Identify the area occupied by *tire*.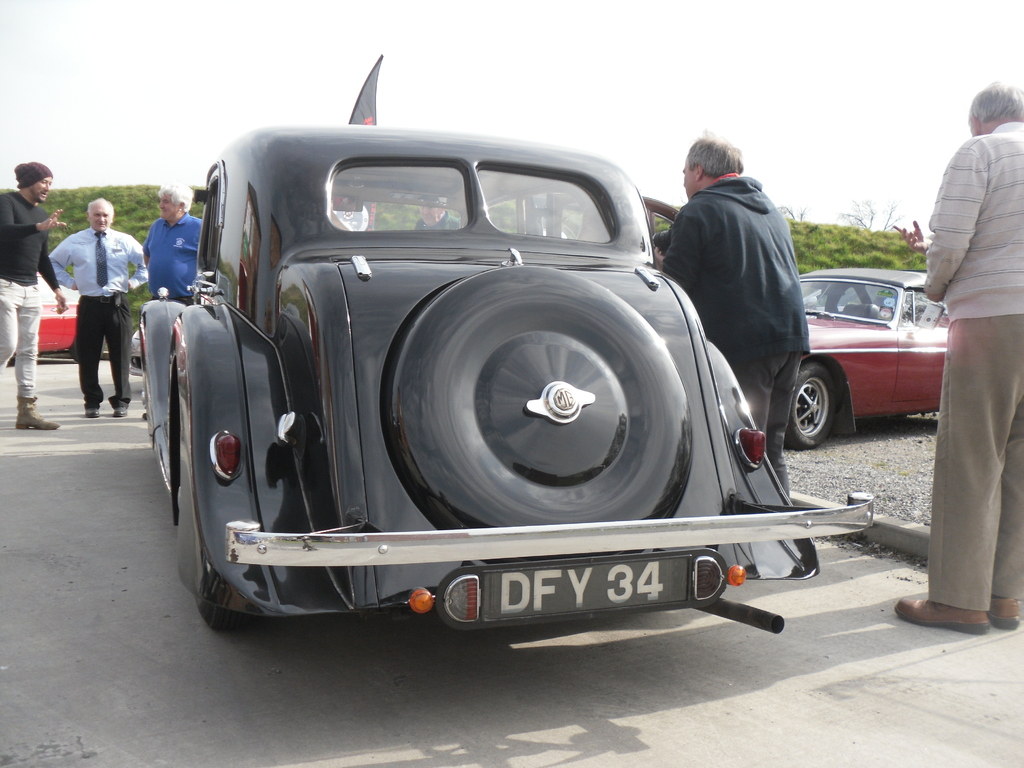
Area: [left=198, top=609, right=289, bottom=634].
